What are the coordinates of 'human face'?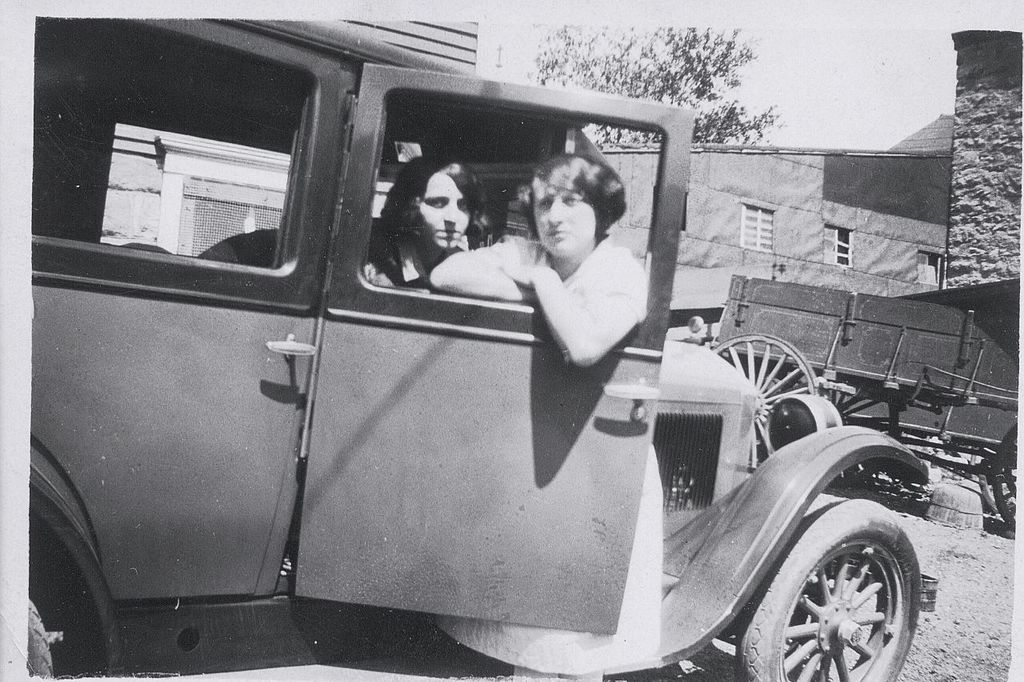
{"x1": 535, "y1": 177, "x2": 596, "y2": 255}.
